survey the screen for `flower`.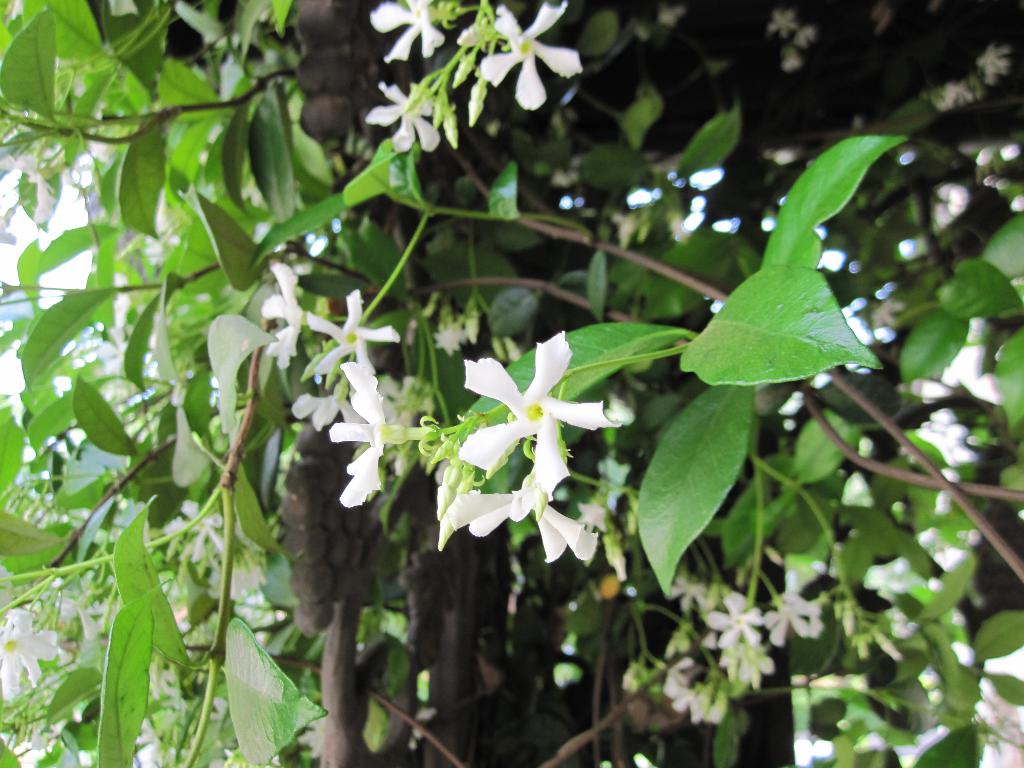
Survey found: pyautogui.locateOnScreen(463, 317, 609, 527).
